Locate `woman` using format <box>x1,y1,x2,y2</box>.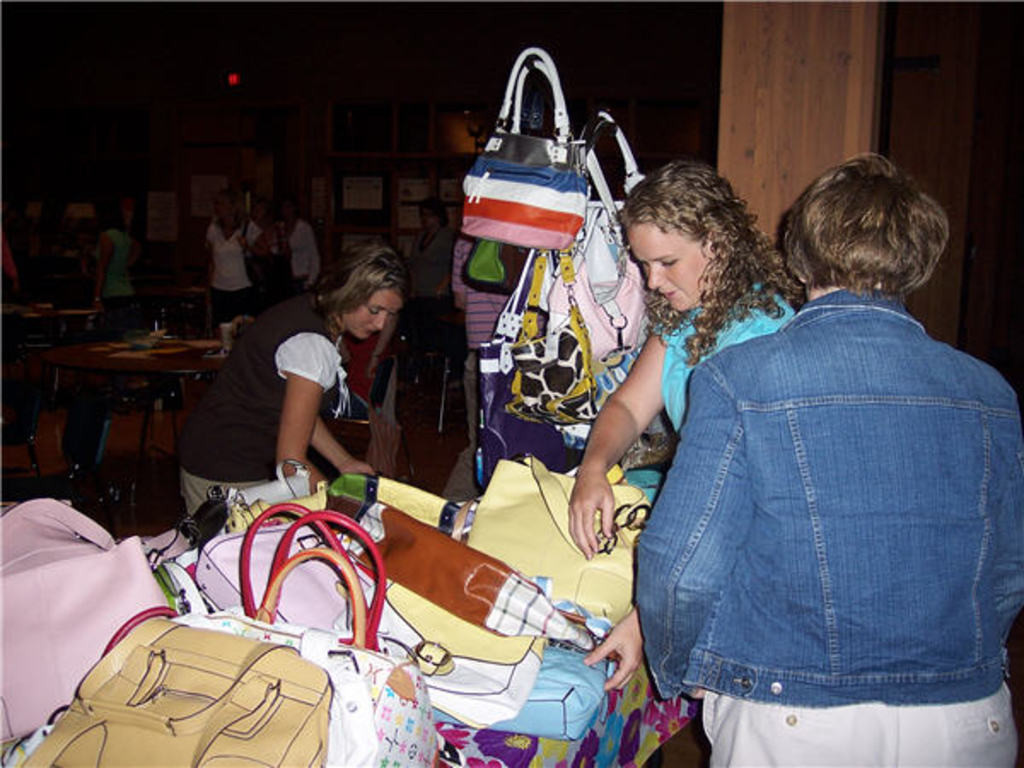
<box>558,171,811,691</box>.
